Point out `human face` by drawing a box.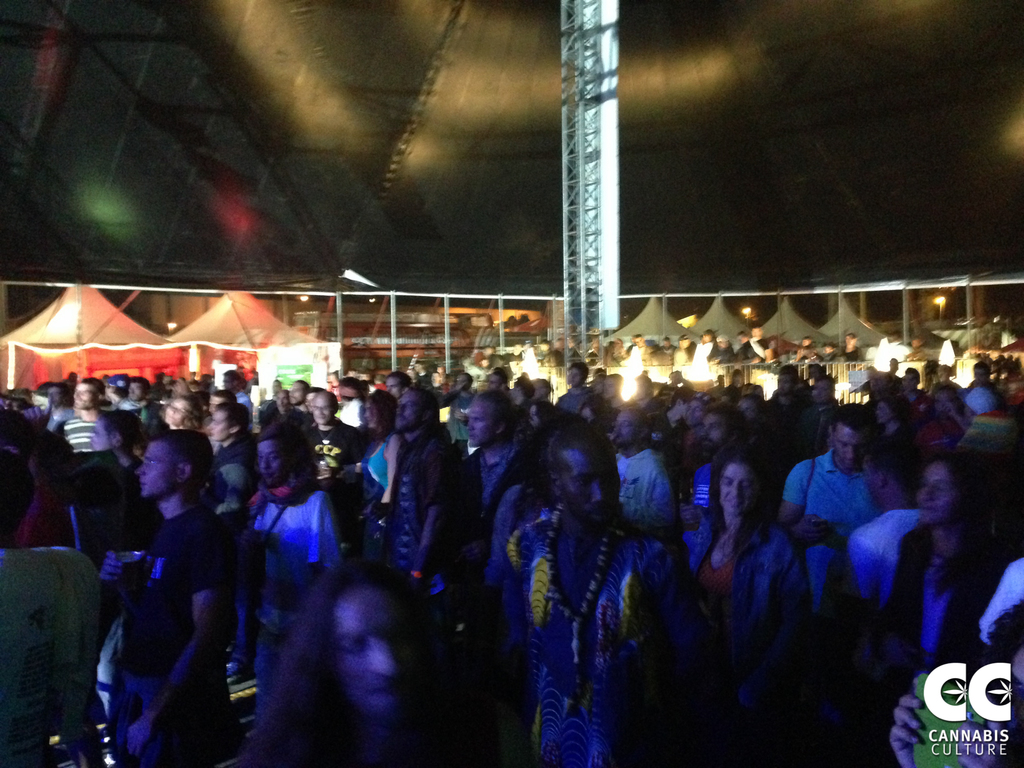
(left=131, top=385, right=138, bottom=397).
